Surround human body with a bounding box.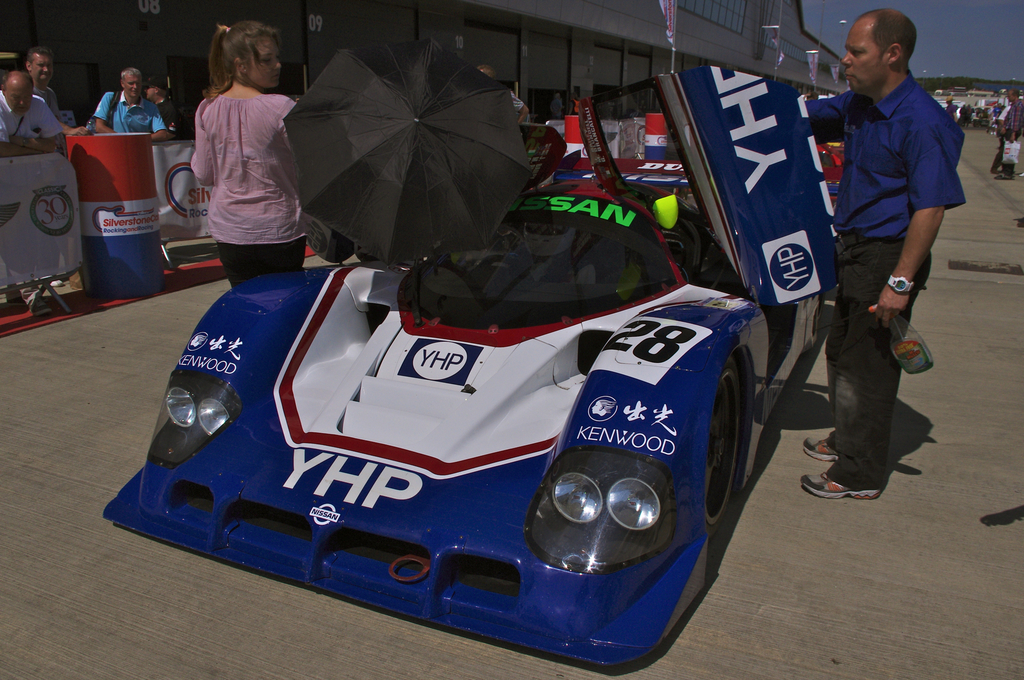
bbox=(152, 92, 182, 143).
